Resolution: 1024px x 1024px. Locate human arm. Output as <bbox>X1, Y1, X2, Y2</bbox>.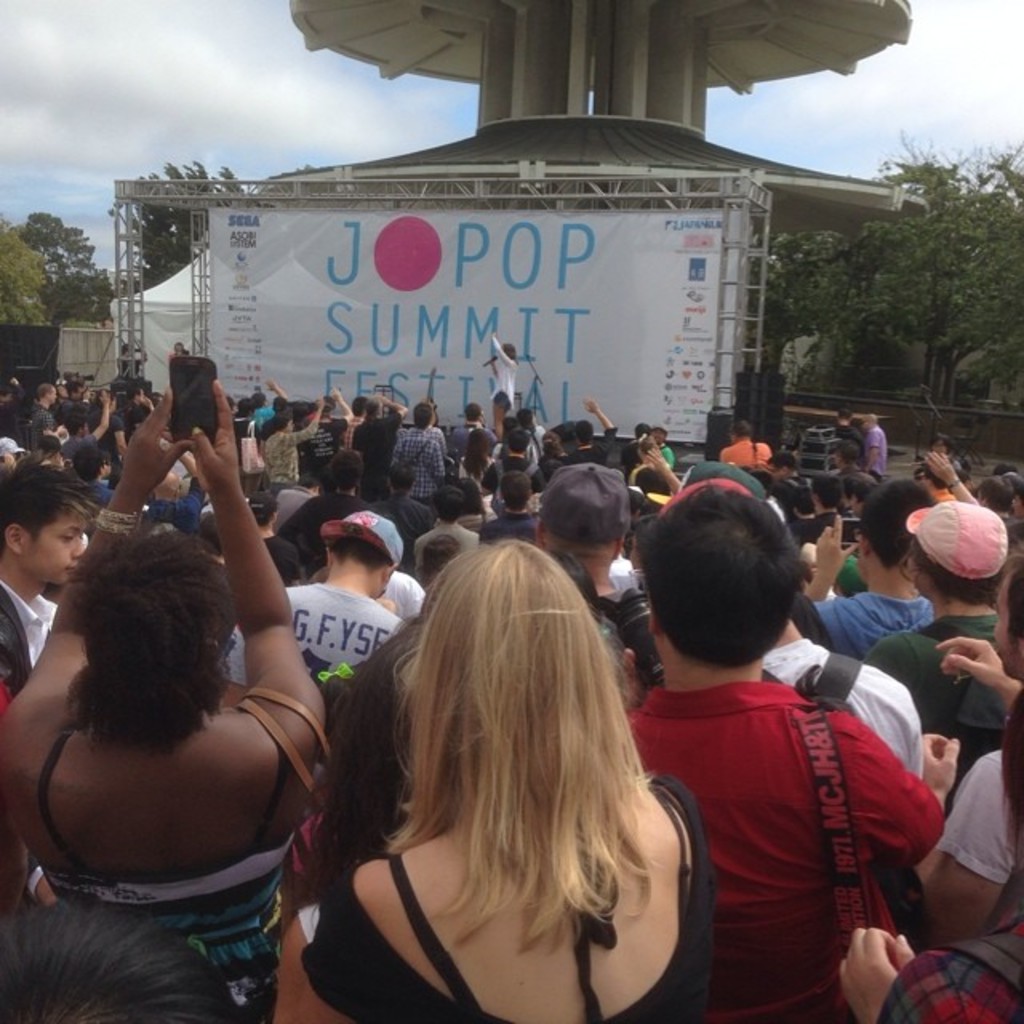
<bbox>330, 387, 360, 430</bbox>.
